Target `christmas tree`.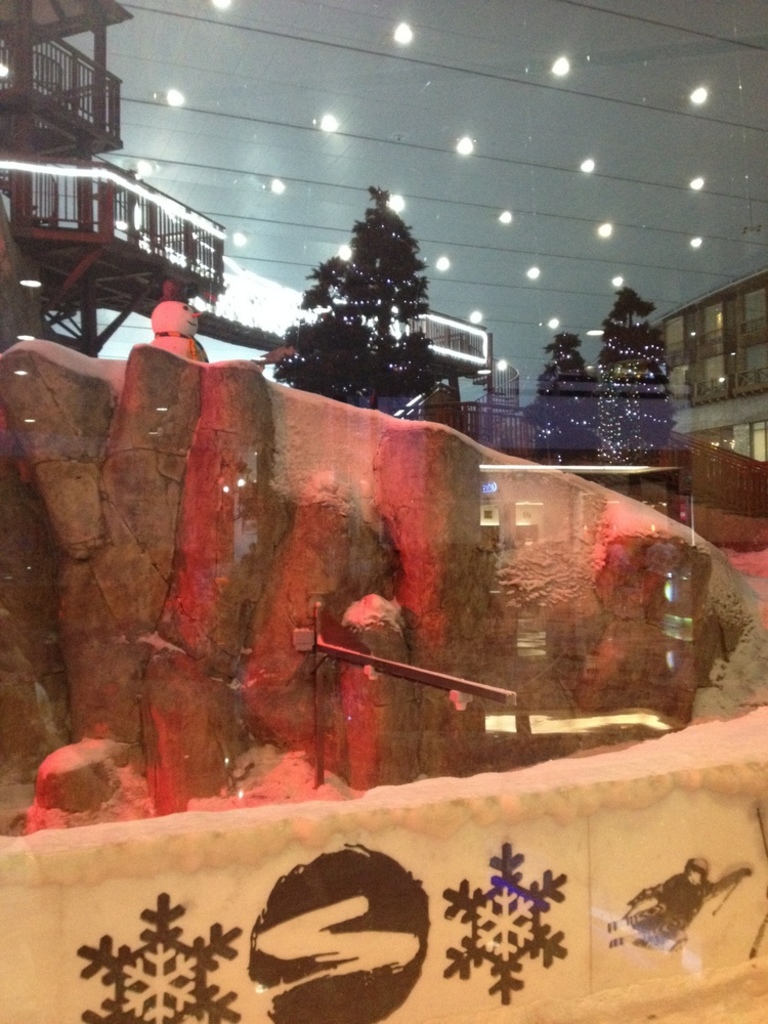
Target region: x1=521 y1=333 x2=608 y2=473.
